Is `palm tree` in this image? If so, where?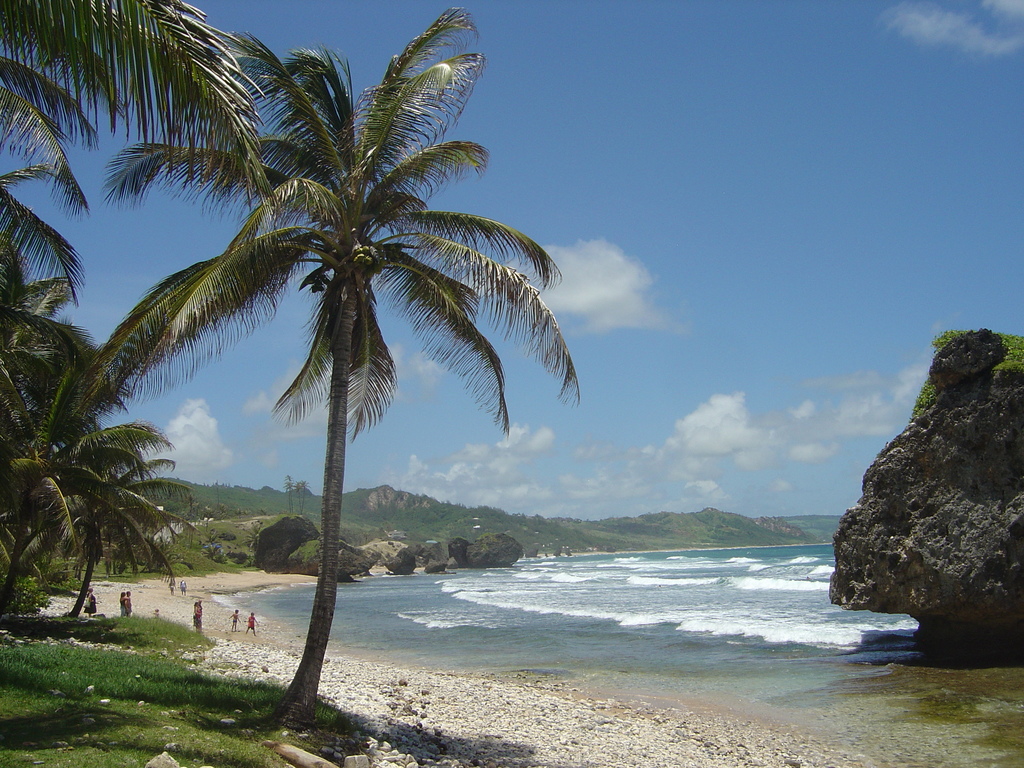
Yes, at {"left": 0, "top": 49, "right": 74, "bottom": 338}.
